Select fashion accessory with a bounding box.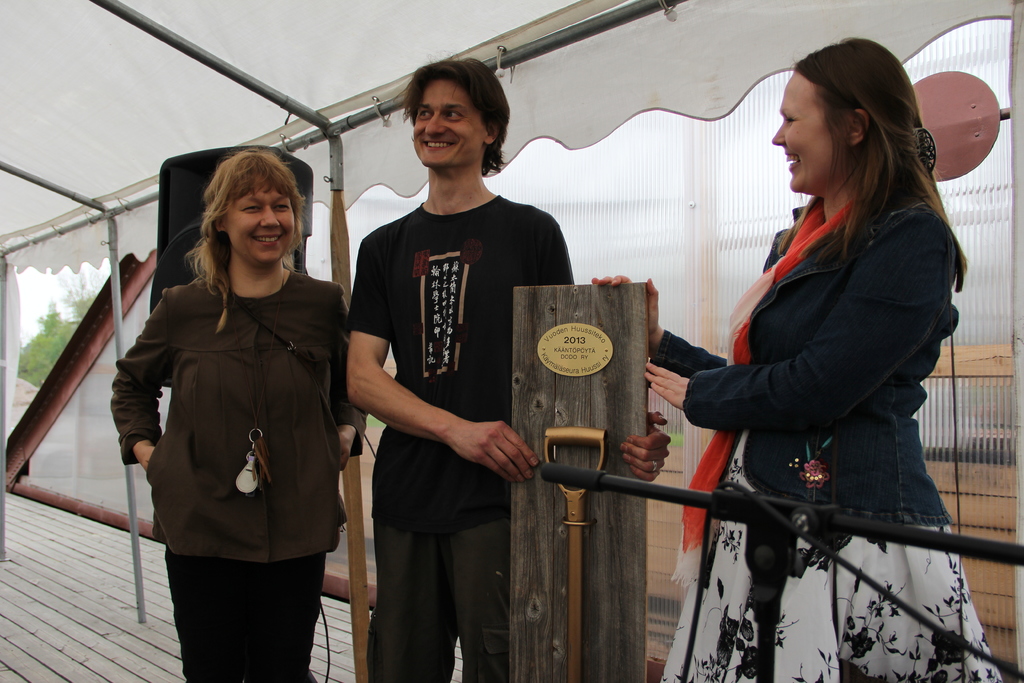
region(682, 194, 856, 583).
